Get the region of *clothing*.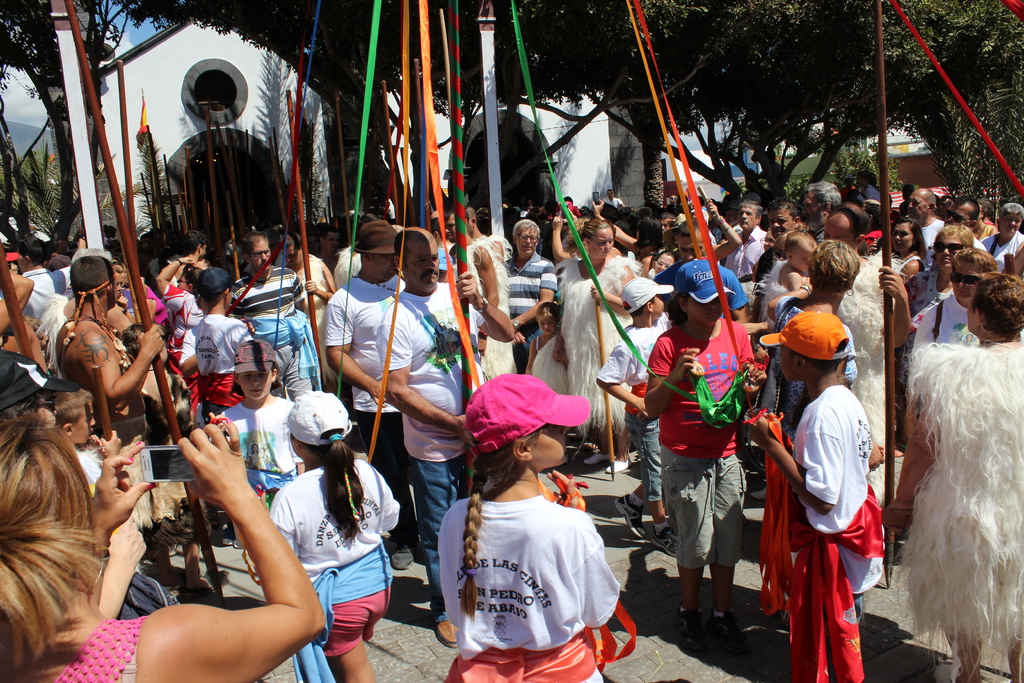
box=[605, 195, 623, 211].
